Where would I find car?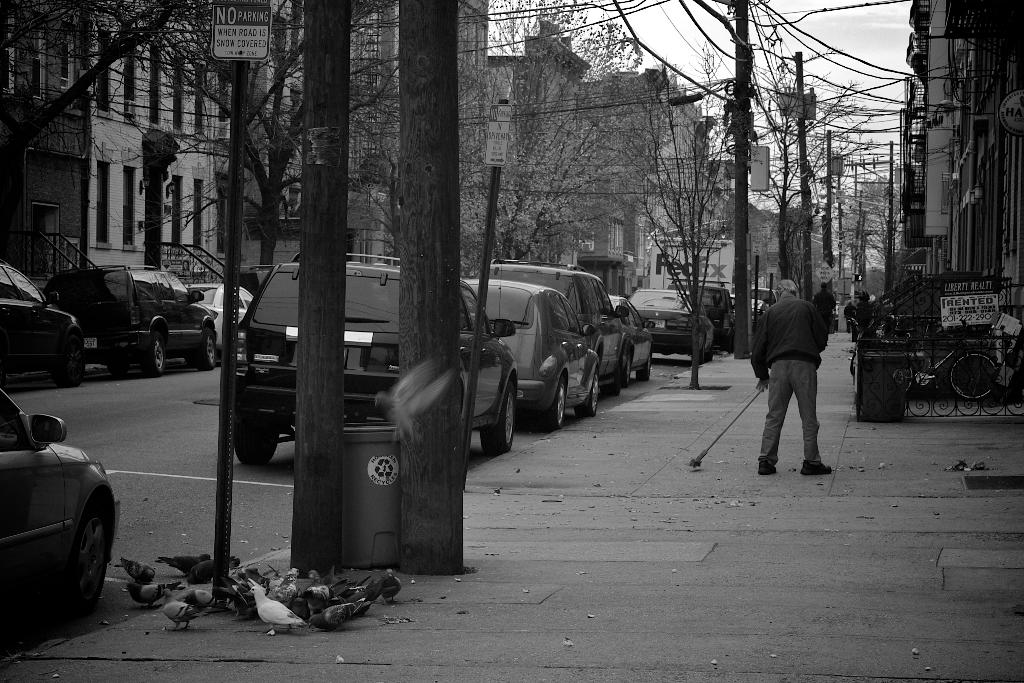
At bbox(232, 256, 515, 468).
